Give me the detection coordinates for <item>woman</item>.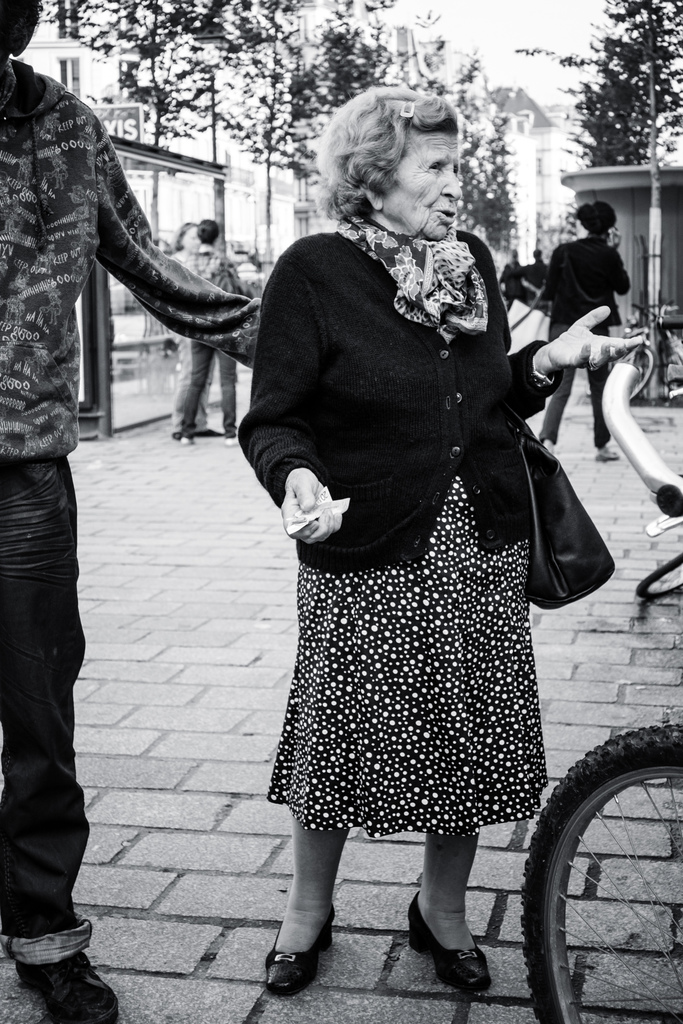
<region>538, 200, 632, 462</region>.
